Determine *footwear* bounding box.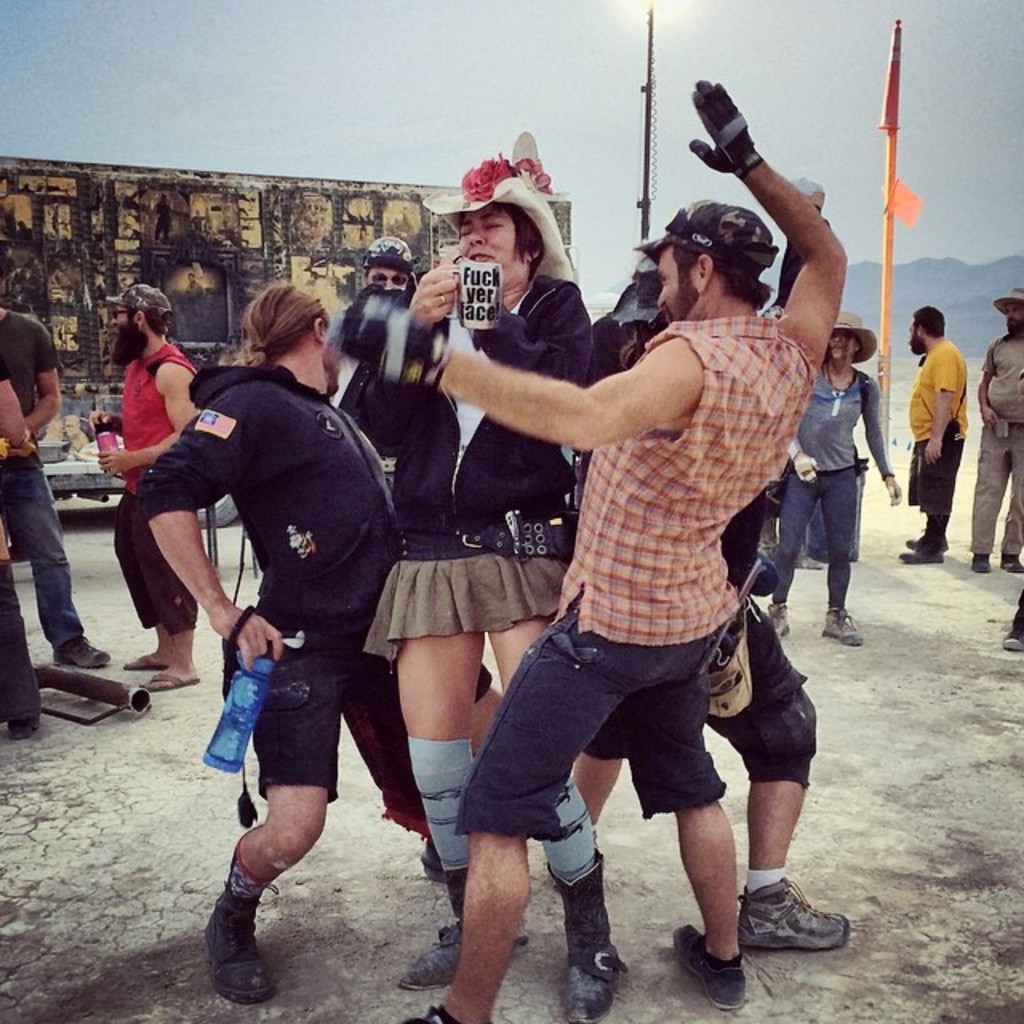
Determined: detection(8, 710, 37, 738).
